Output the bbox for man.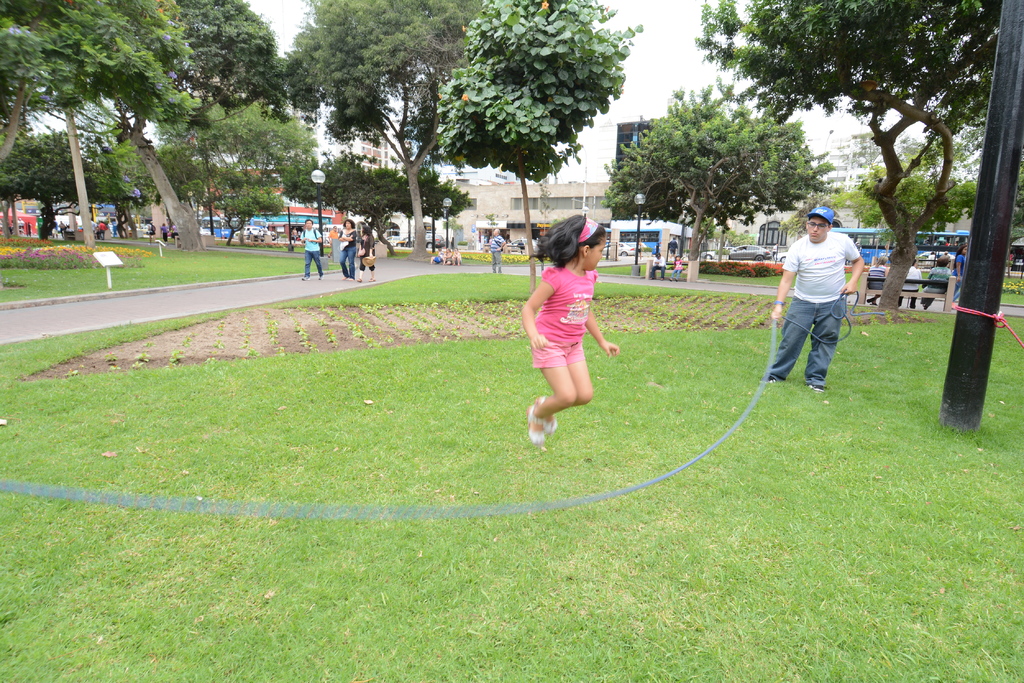
<region>325, 224, 340, 258</region>.
